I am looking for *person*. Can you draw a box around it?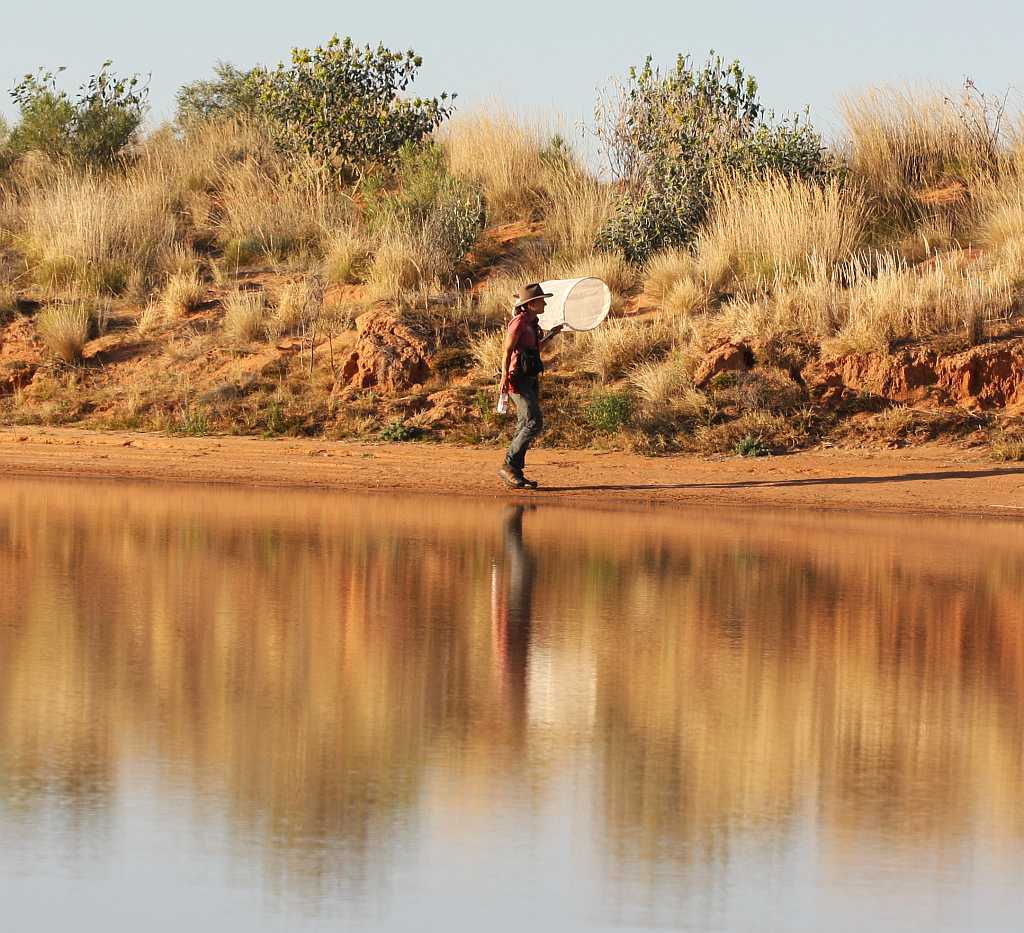
Sure, the bounding box is x1=506, y1=265, x2=585, y2=483.
